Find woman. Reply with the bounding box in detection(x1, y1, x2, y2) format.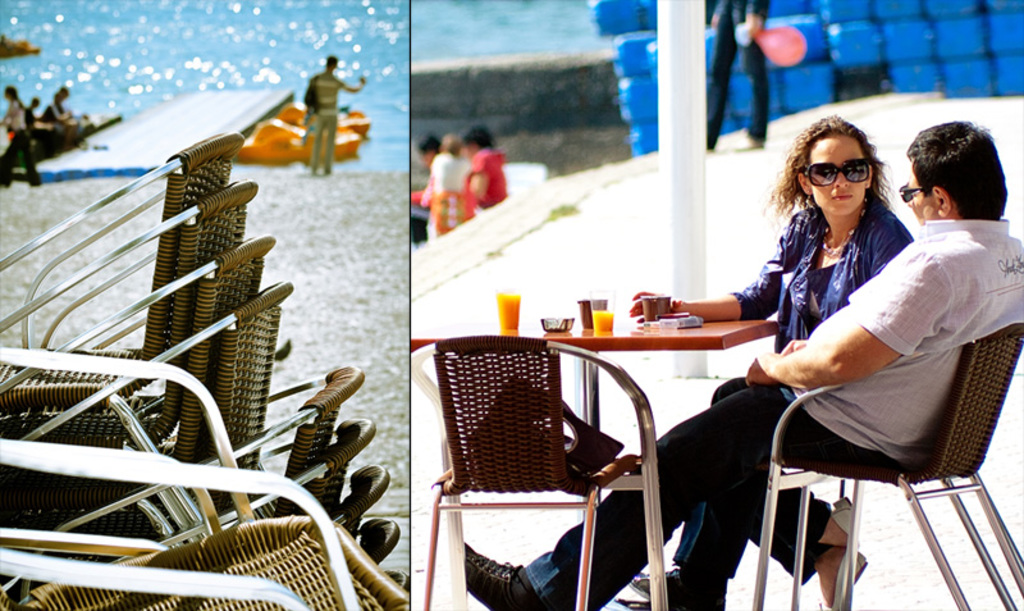
detection(462, 127, 509, 214).
